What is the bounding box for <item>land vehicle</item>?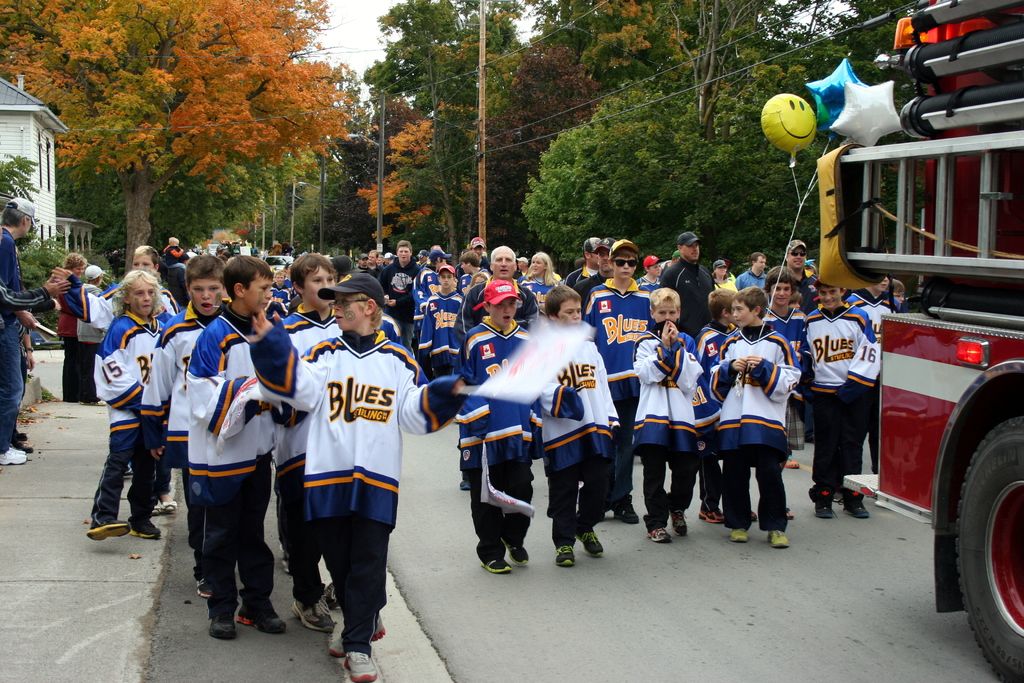
rect(801, 0, 1023, 682).
